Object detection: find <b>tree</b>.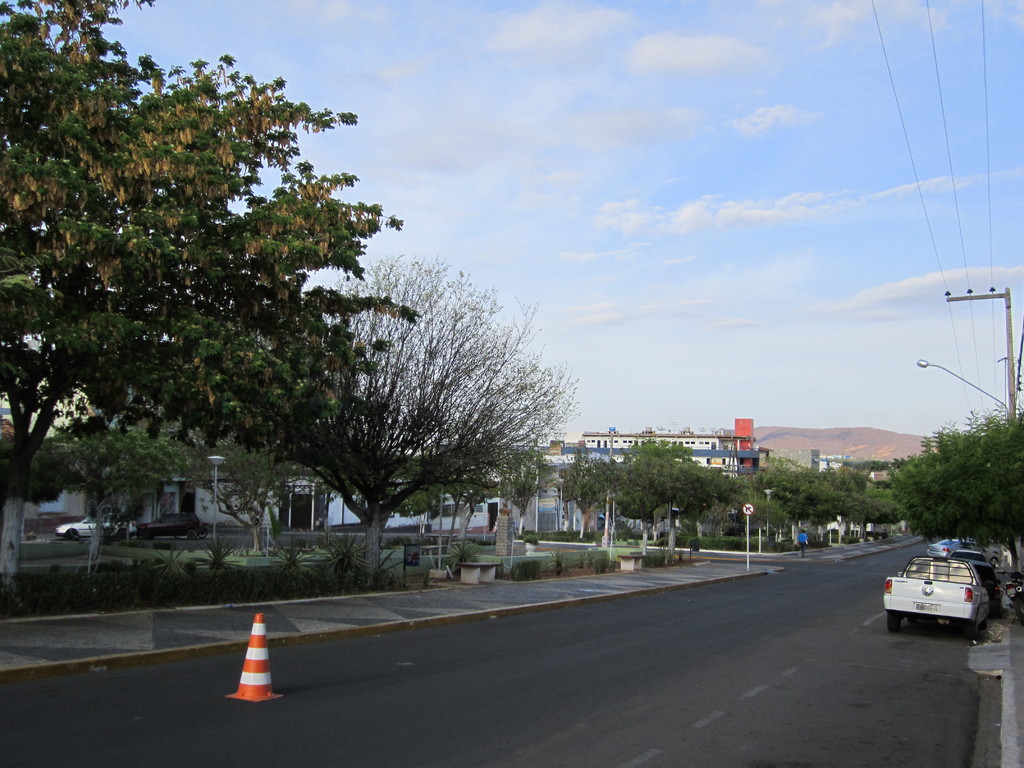
l=22, t=420, r=185, b=579.
